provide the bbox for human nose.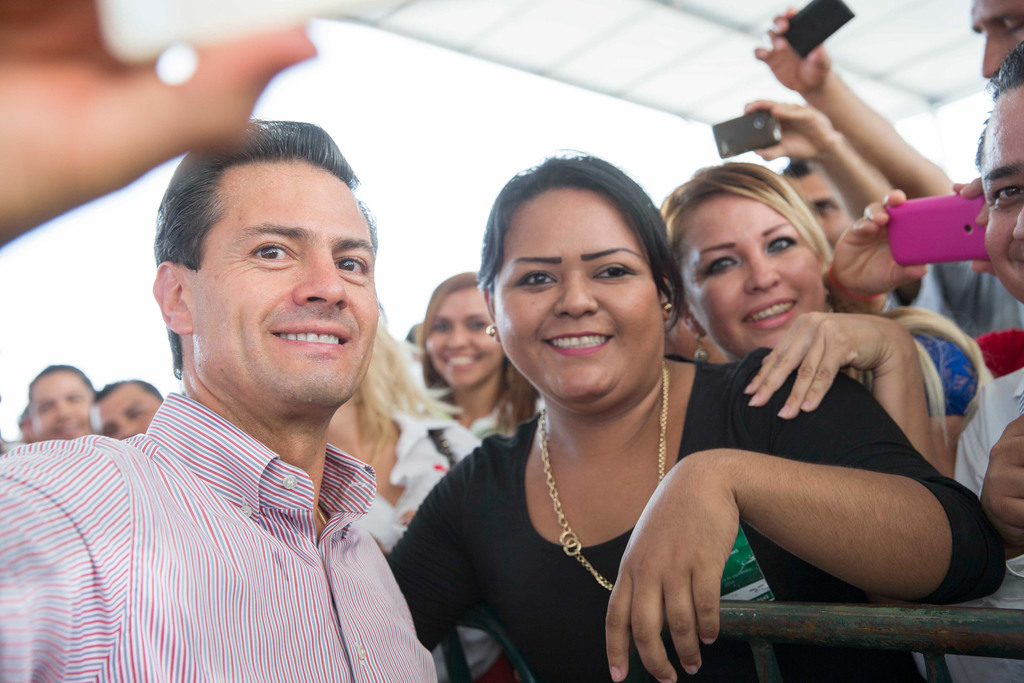
(1012, 199, 1023, 236).
